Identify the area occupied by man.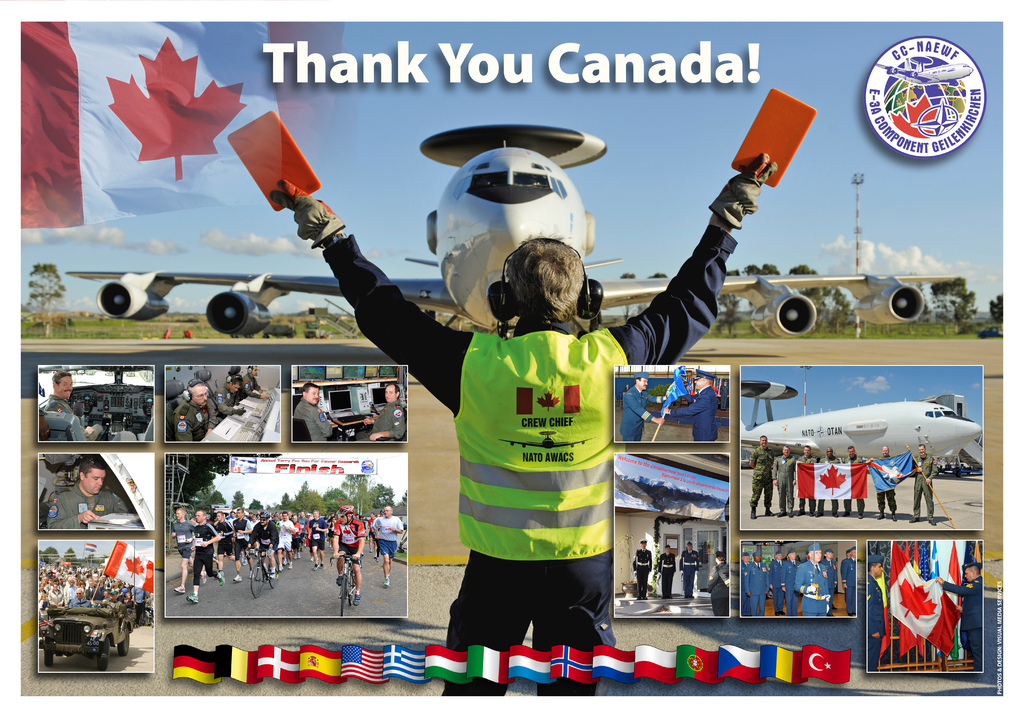
Area: detection(269, 164, 777, 698).
